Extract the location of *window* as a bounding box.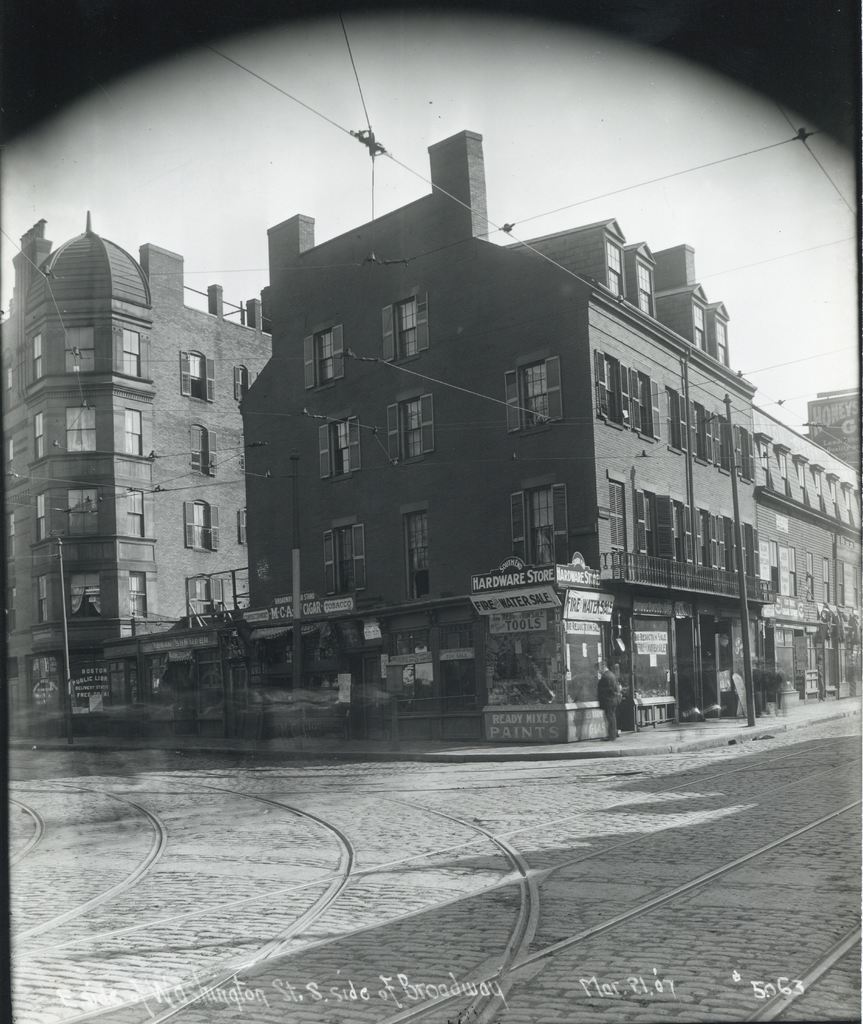
bbox=(299, 323, 349, 392).
